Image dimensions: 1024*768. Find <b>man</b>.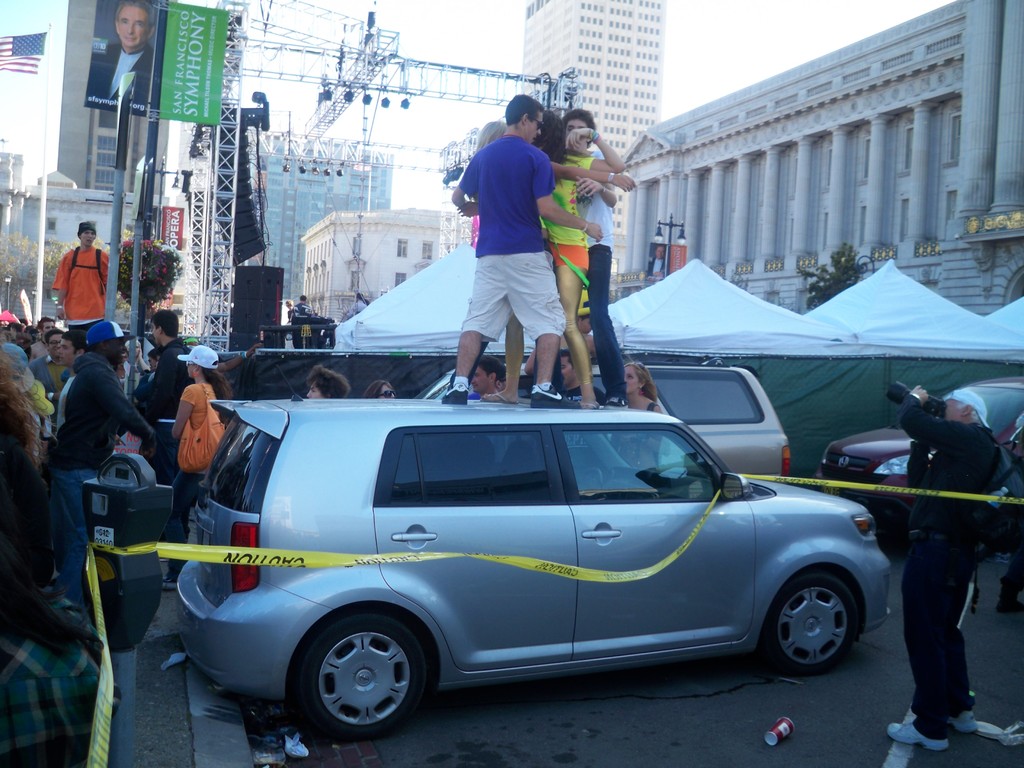
24,331,71,402.
